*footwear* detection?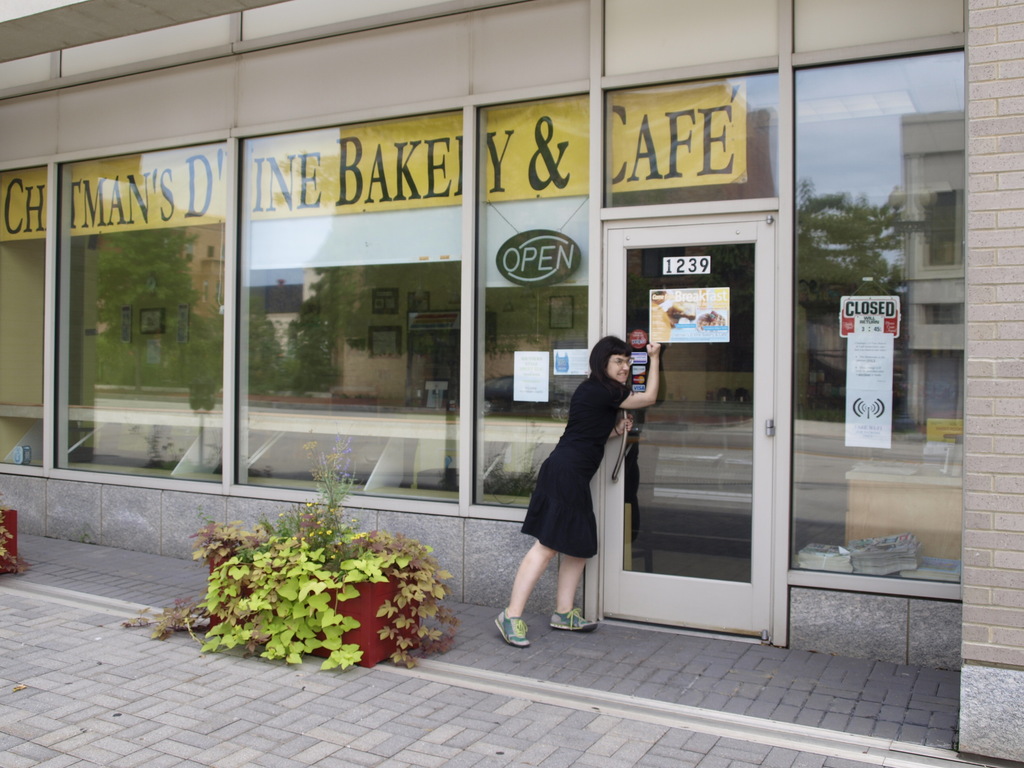
bbox=(547, 608, 597, 630)
